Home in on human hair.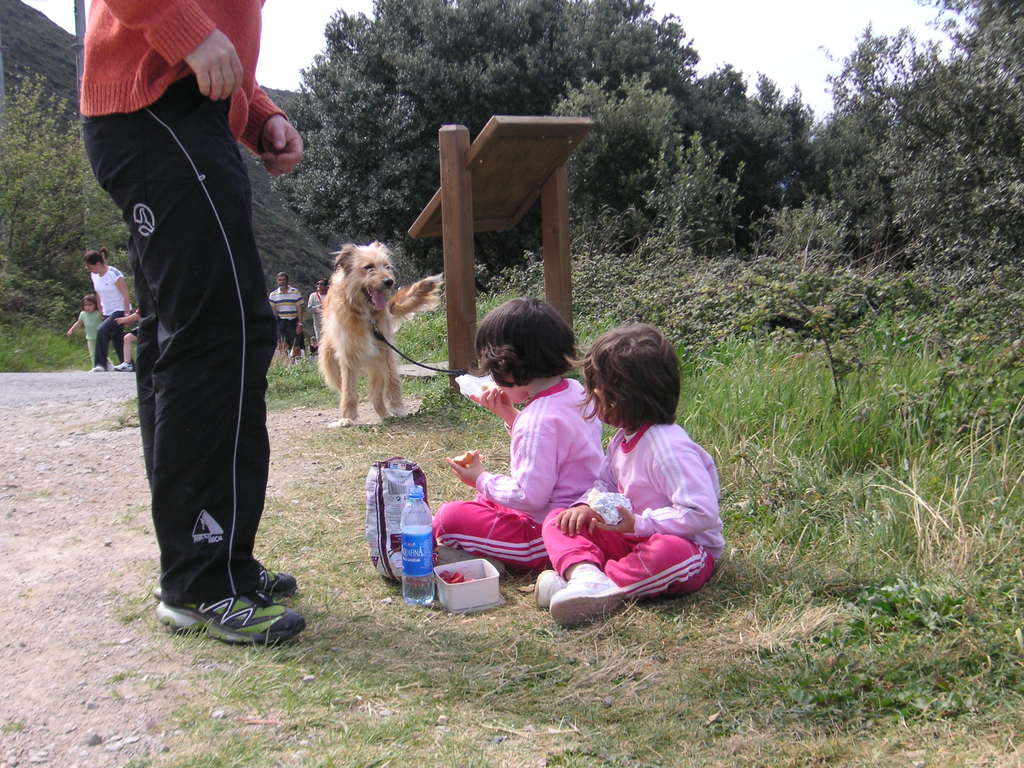
Homed in at bbox=[276, 273, 288, 285].
